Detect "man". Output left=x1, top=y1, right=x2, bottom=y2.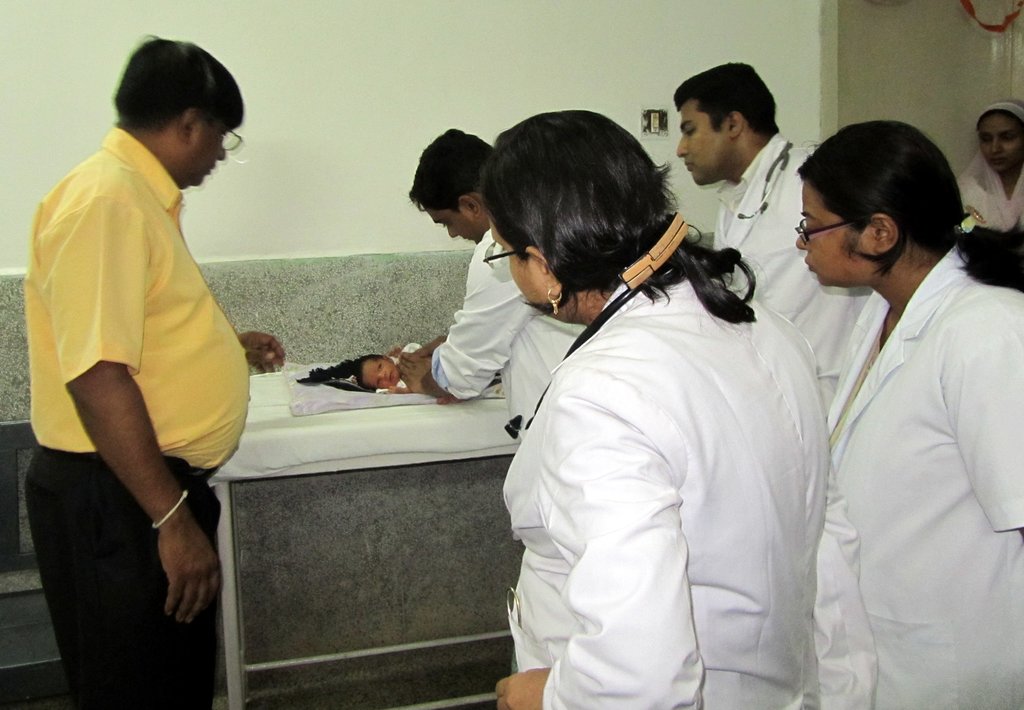
left=19, top=26, right=274, bottom=674.
